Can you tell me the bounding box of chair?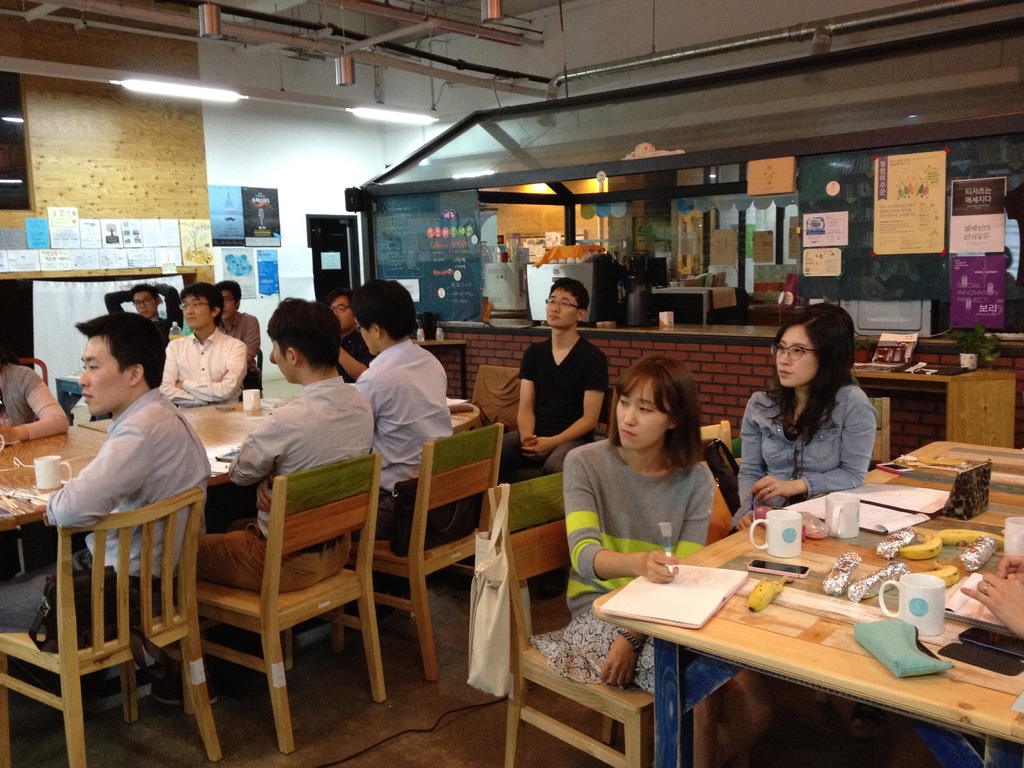
x1=863, y1=396, x2=894, y2=468.
